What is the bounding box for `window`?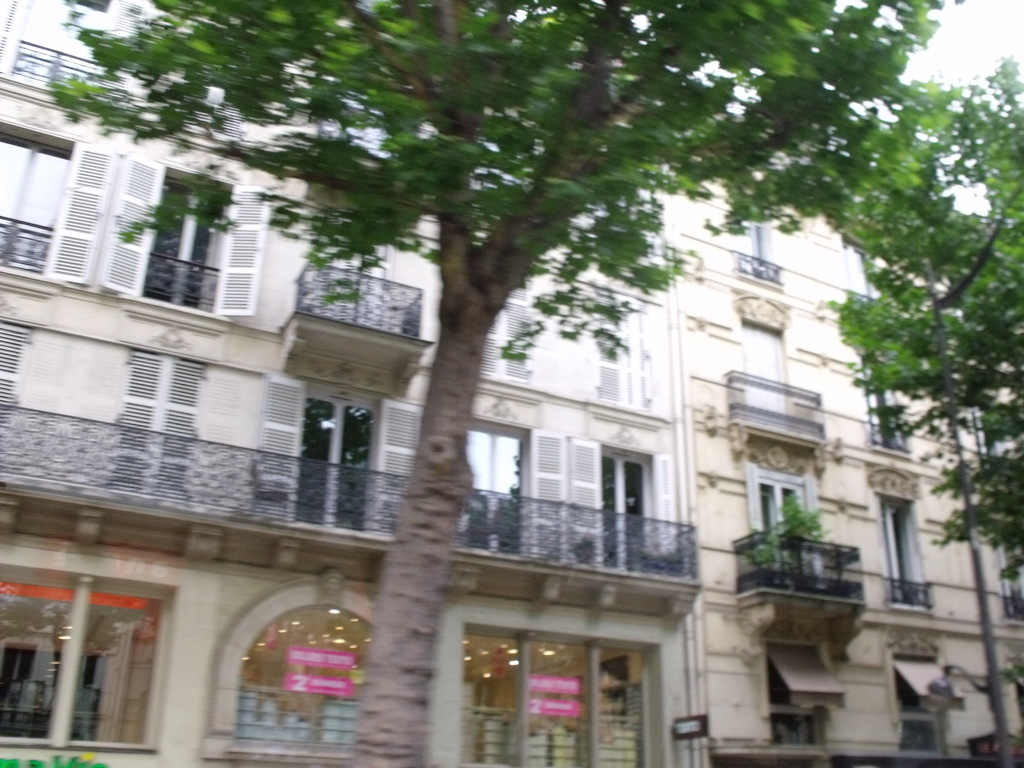
739,322,787,413.
